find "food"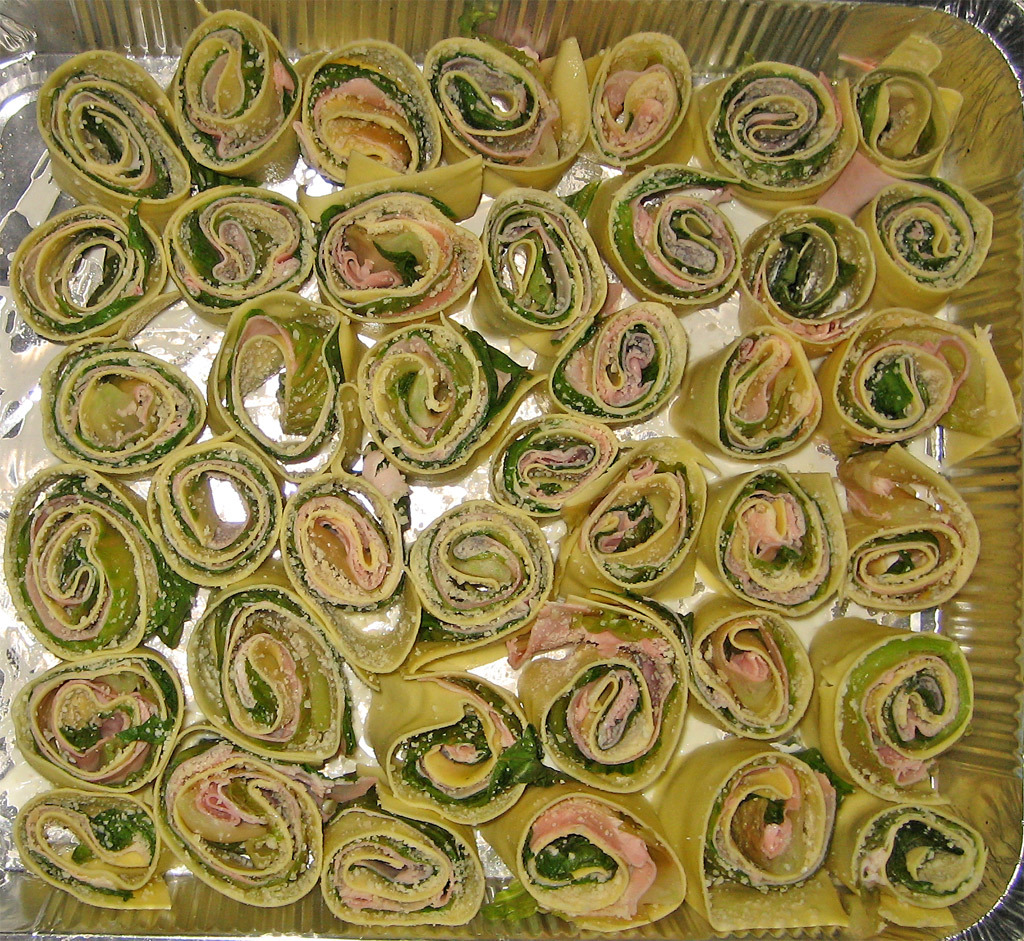
7:202:181:345
